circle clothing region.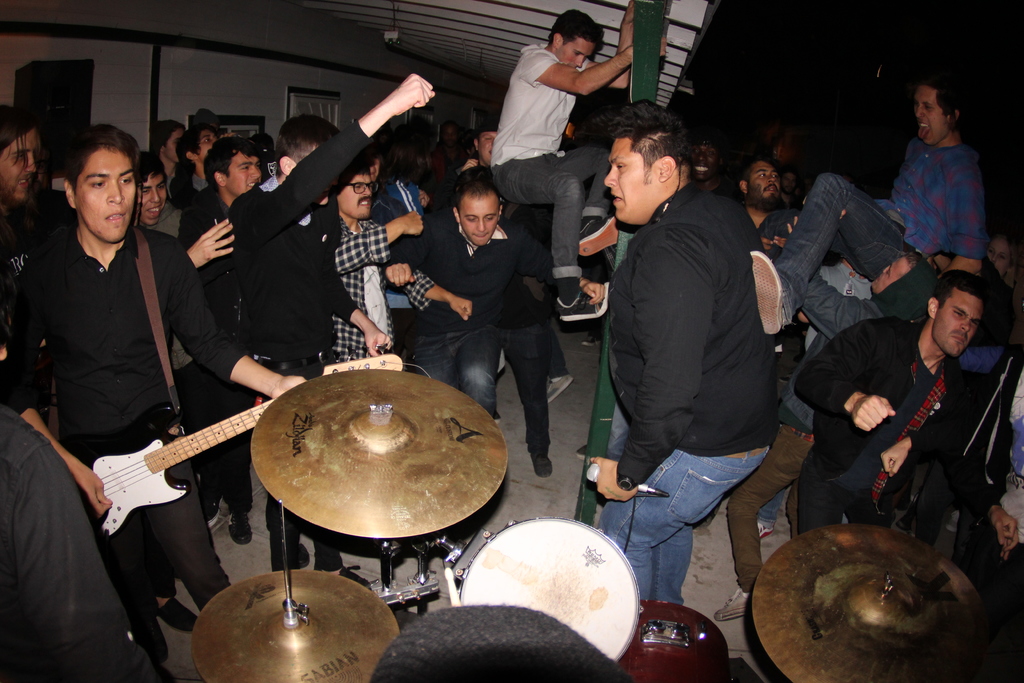
Region: crop(492, 48, 612, 277).
